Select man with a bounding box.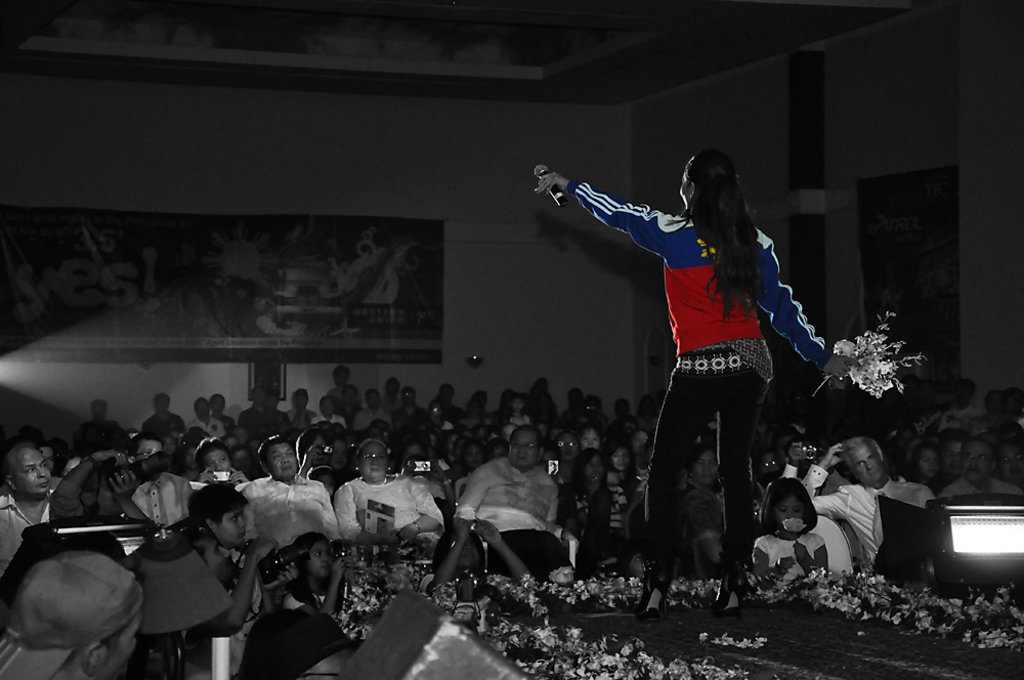
193, 400, 221, 439.
